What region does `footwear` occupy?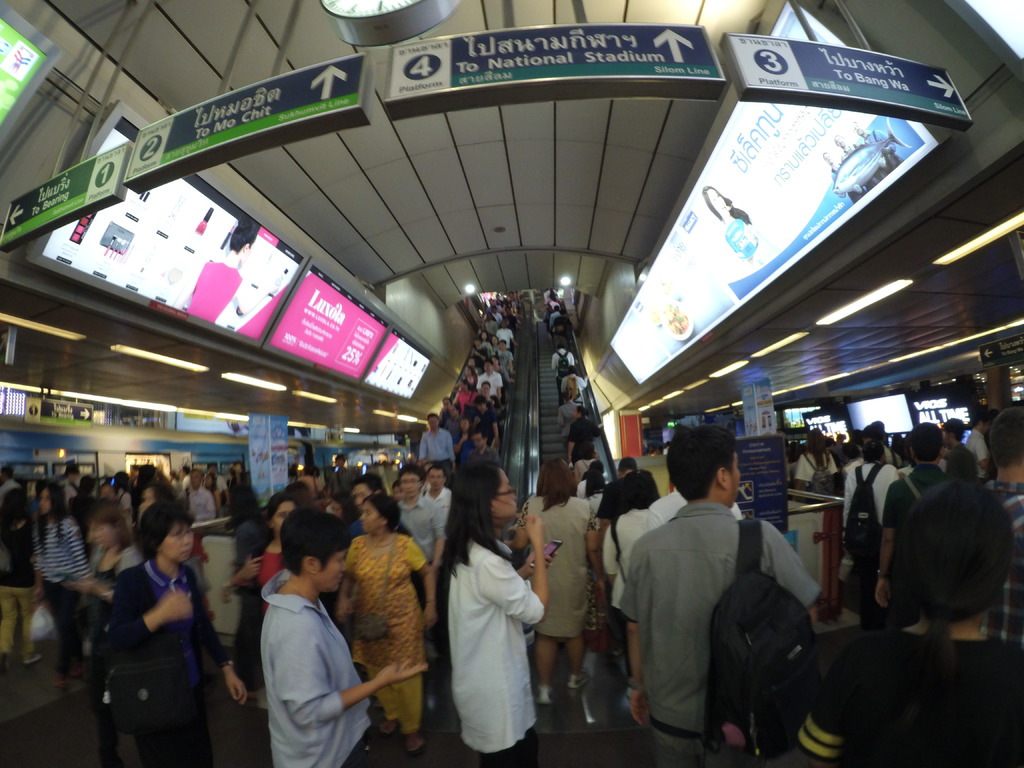
Rect(377, 717, 401, 740).
